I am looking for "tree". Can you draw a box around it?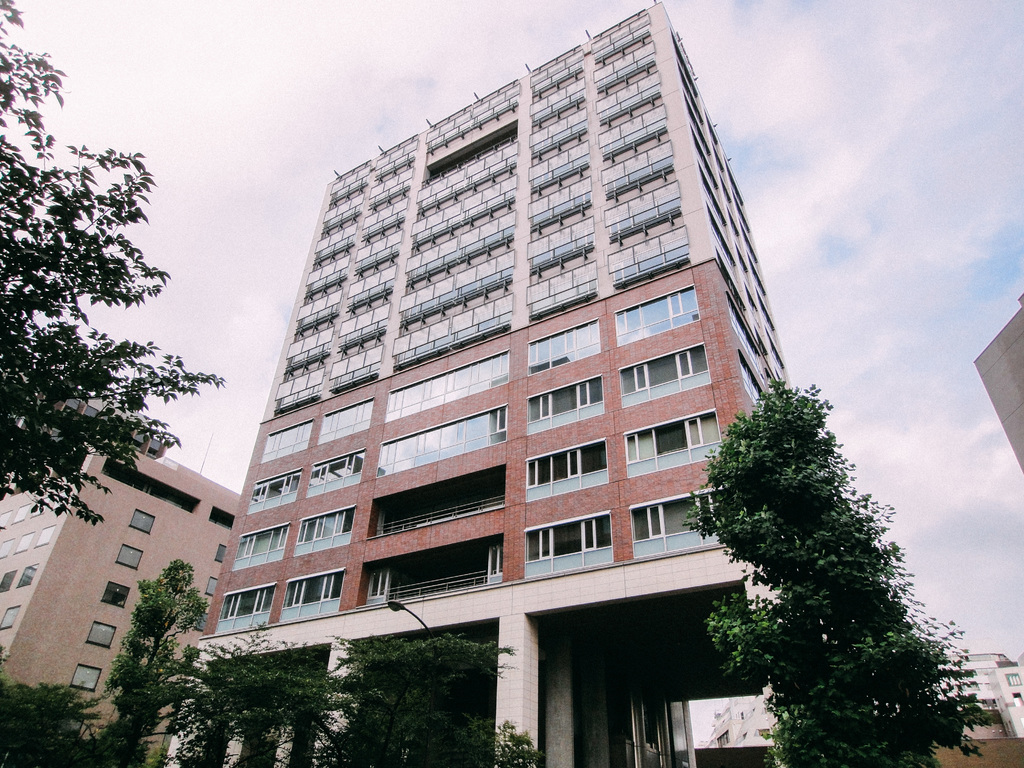
Sure, the bounding box is {"left": 678, "top": 365, "right": 1001, "bottom": 767}.
